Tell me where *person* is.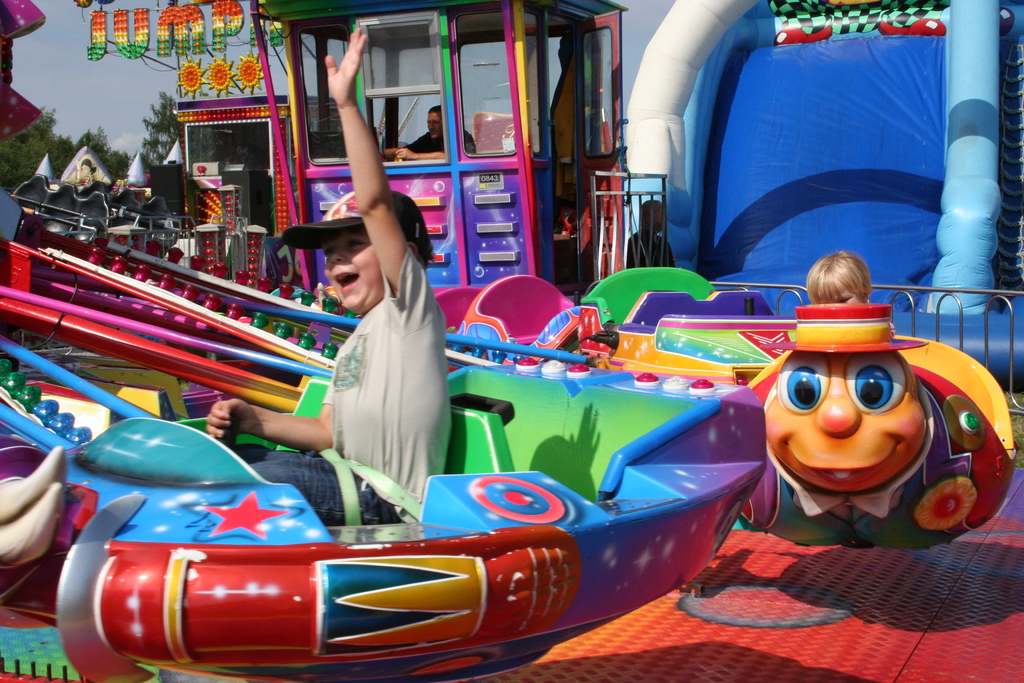
*person* is at [x1=384, y1=102, x2=474, y2=157].
